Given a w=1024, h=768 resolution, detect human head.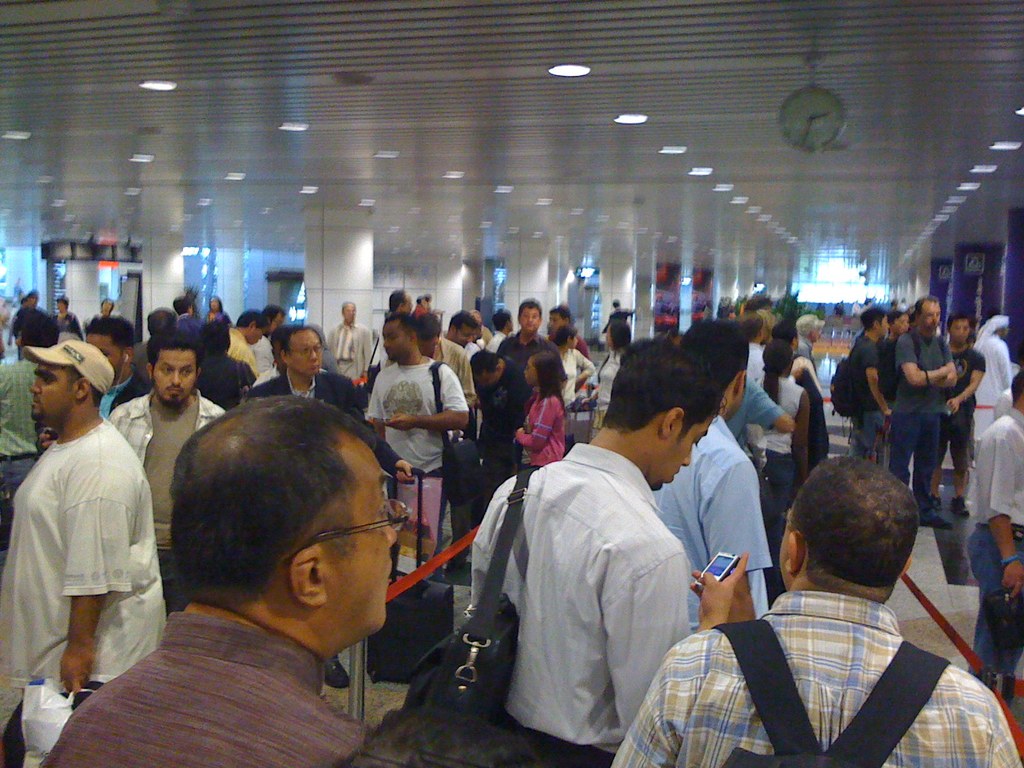
crop(239, 310, 267, 344).
